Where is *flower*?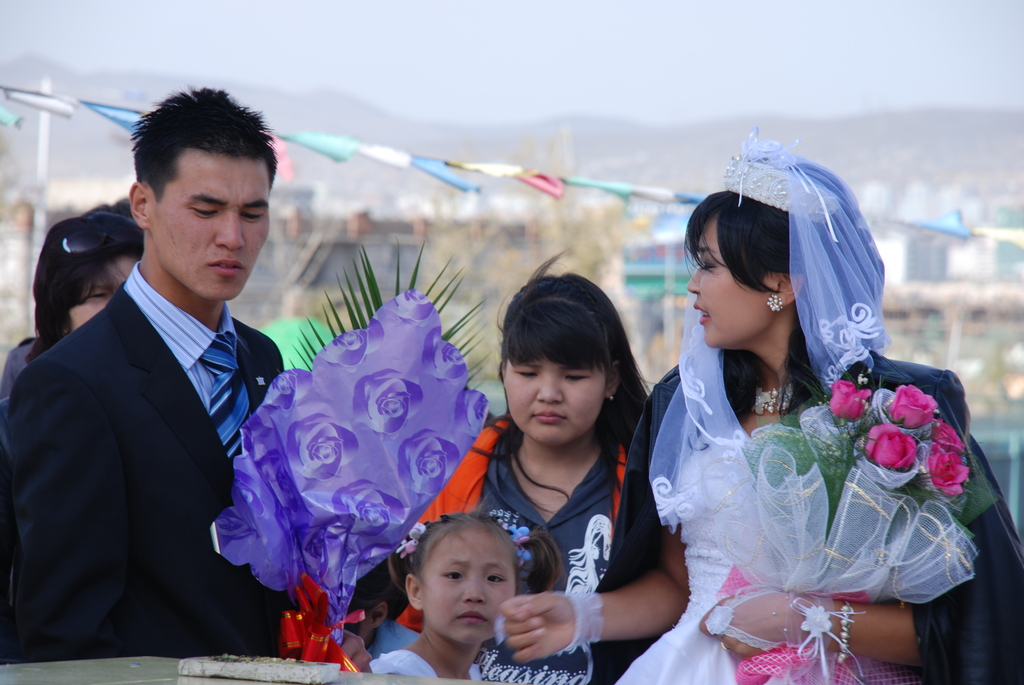
rect(865, 420, 918, 466).
